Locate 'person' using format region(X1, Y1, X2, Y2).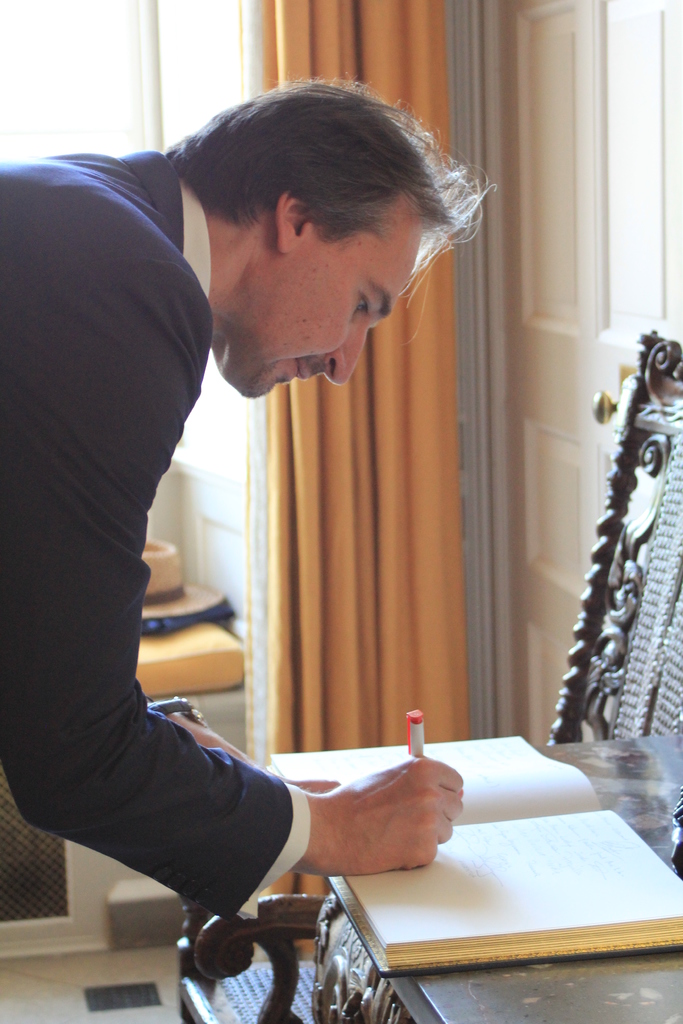
region(0, 64, 498, 923).
